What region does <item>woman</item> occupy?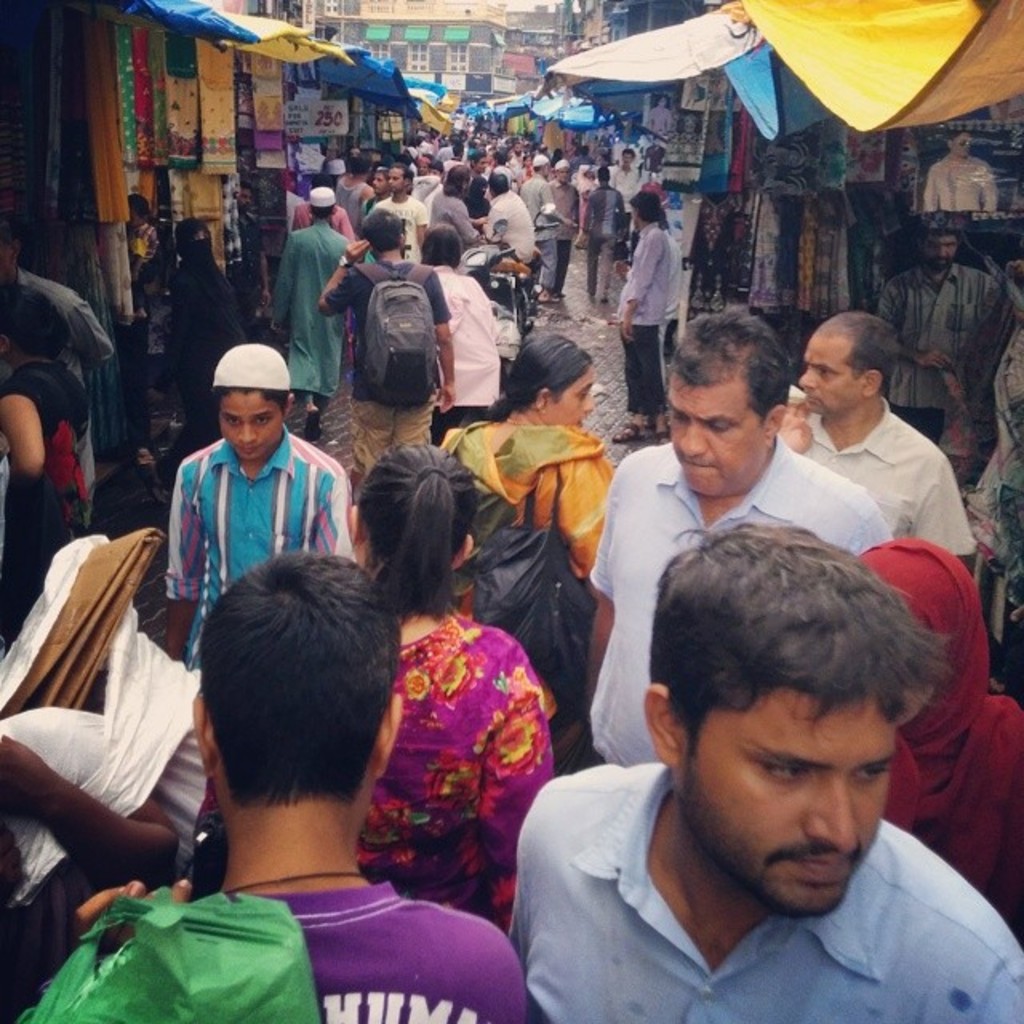
x1=438 y1=330 x2=614 y2=608.
